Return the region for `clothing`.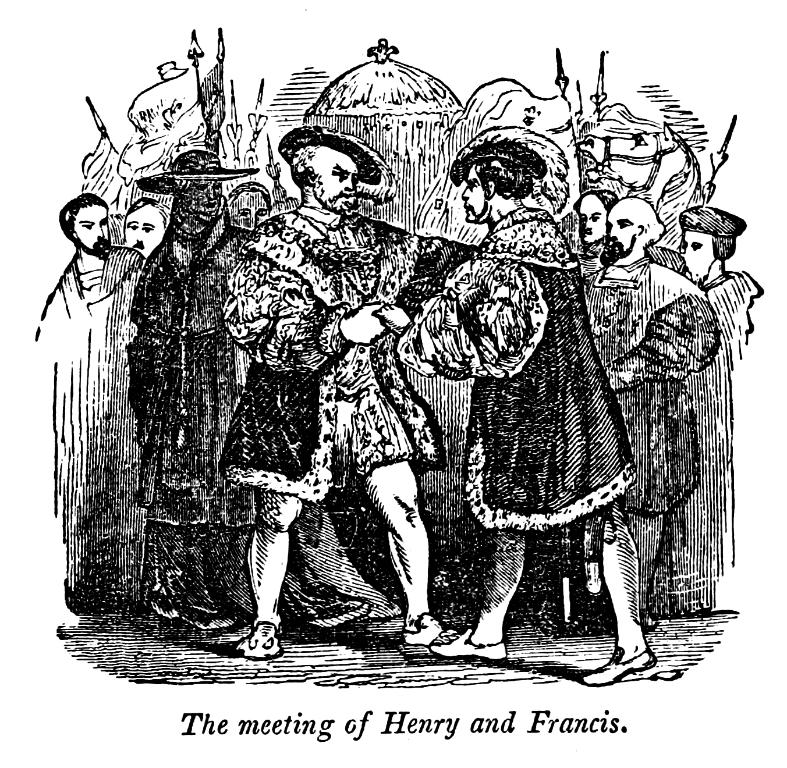
(205,207,437,497).
